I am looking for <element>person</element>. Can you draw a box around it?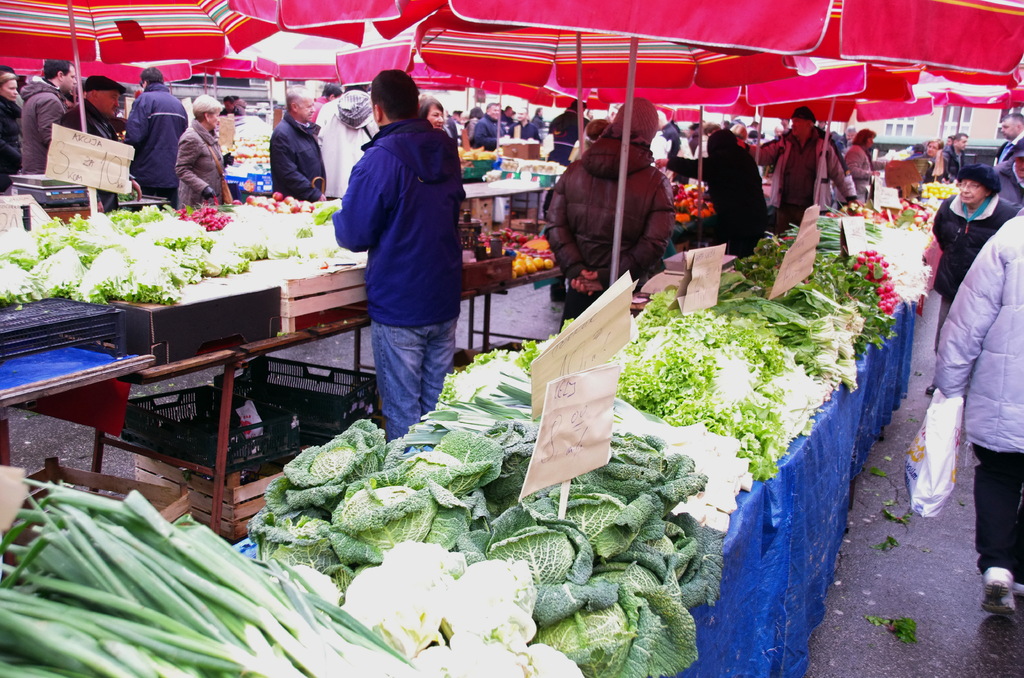
Sure, the bounding box is [left=848, top=132, right=890, bottom=208].
